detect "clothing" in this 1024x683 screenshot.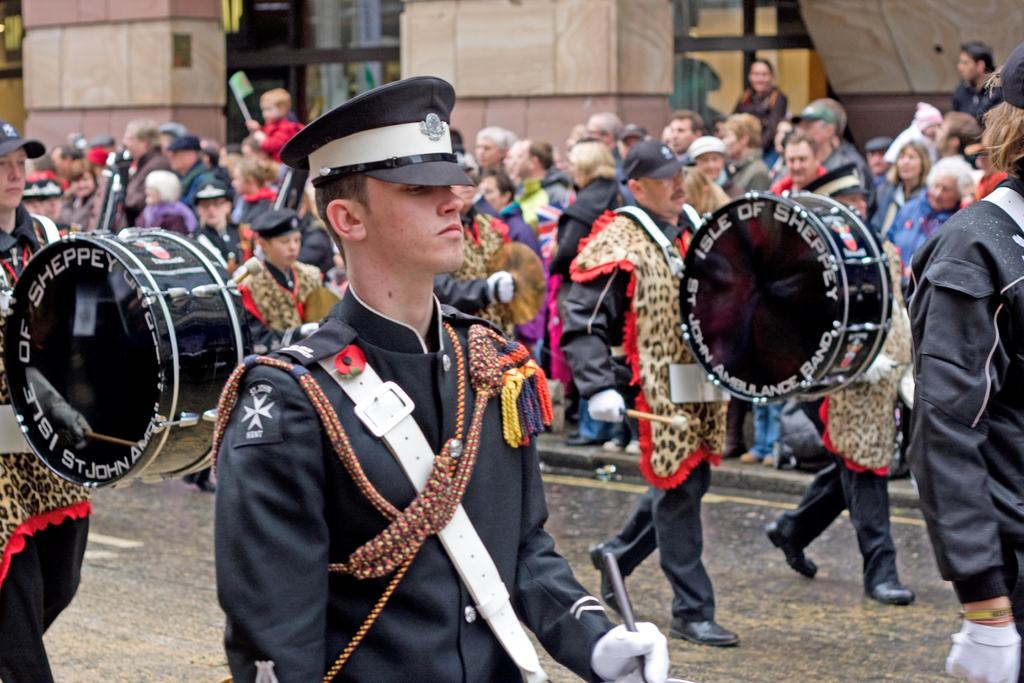
Detection: box=[823, 142, 873, 214].
